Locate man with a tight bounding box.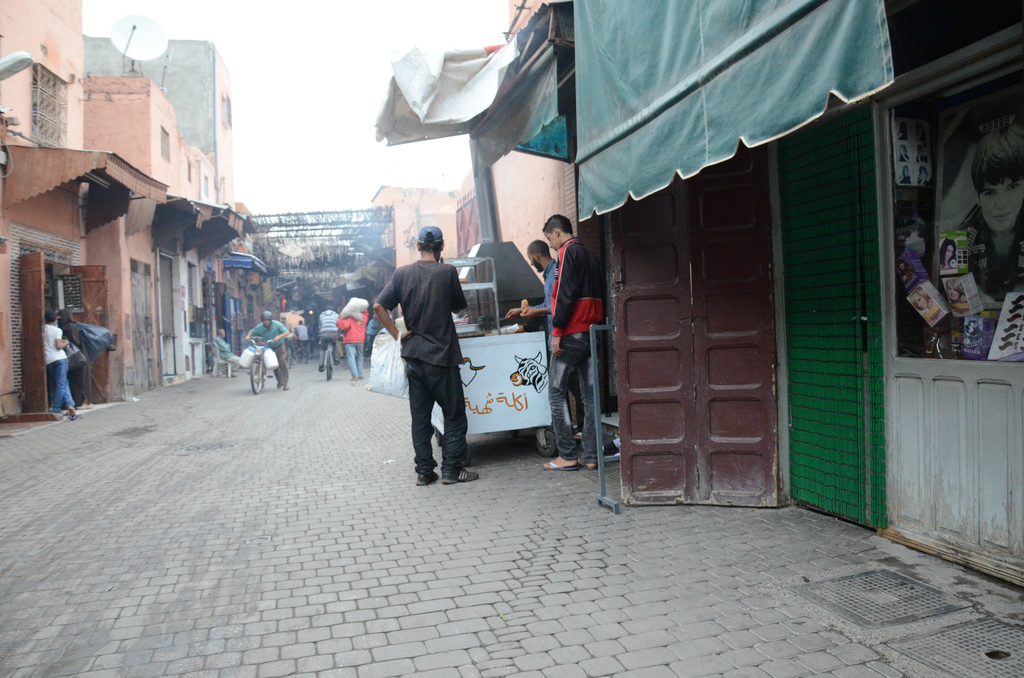
crop(245, 312, 289, 385).
